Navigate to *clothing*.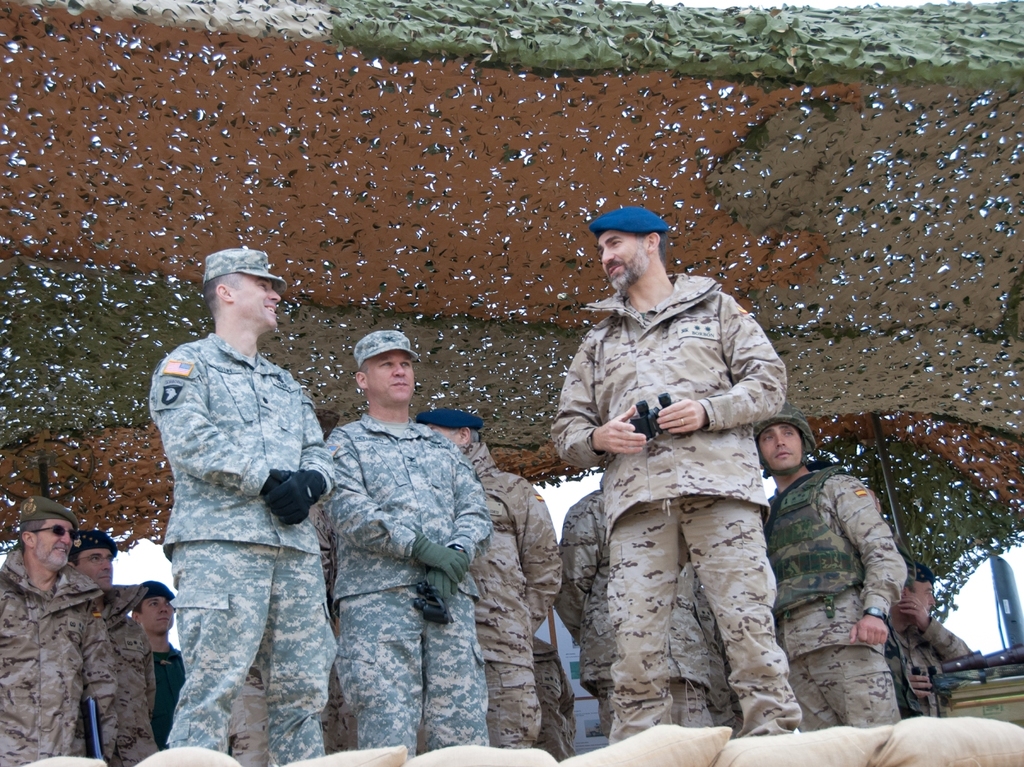
Navigation target: detection(336, 600, 495, 754).
